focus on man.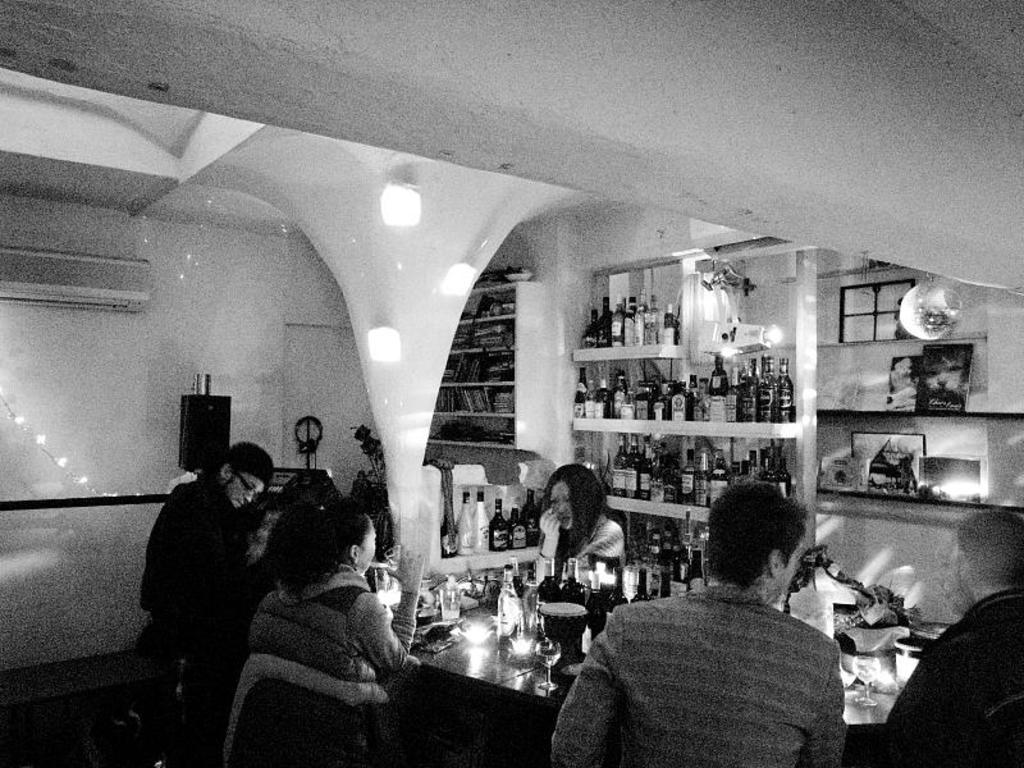
Focused at 552/476/854/767.
